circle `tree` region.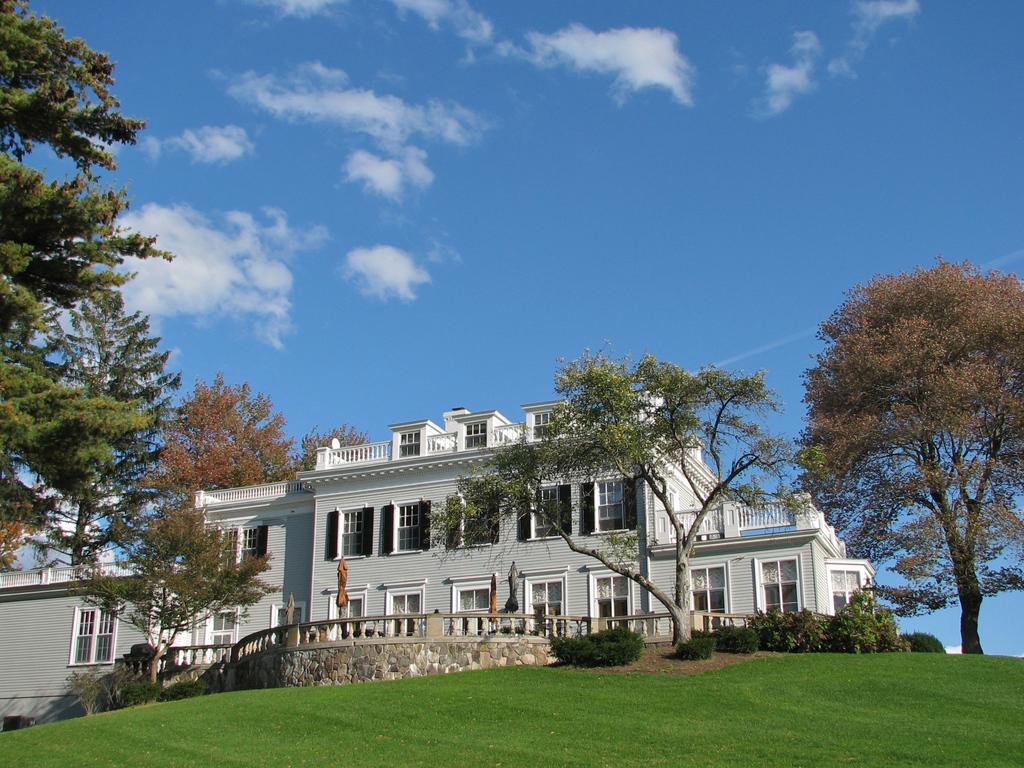
Region: [x1=773, y1=251, x2=1023, y2=657].
